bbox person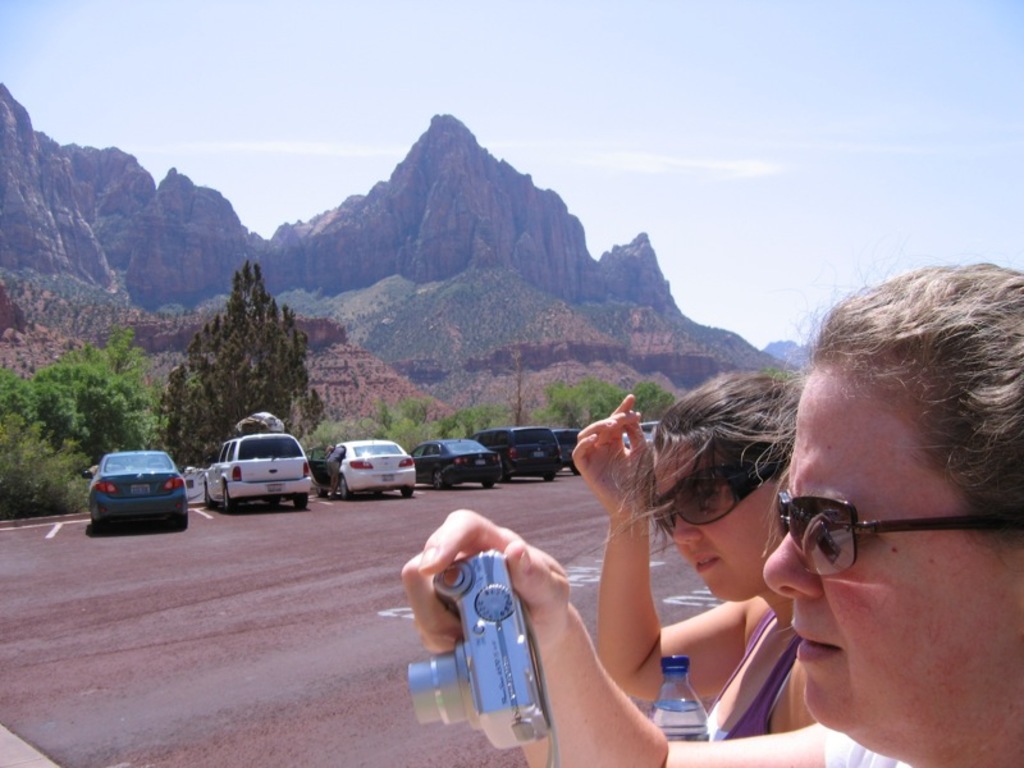
[573,366,809,742]
